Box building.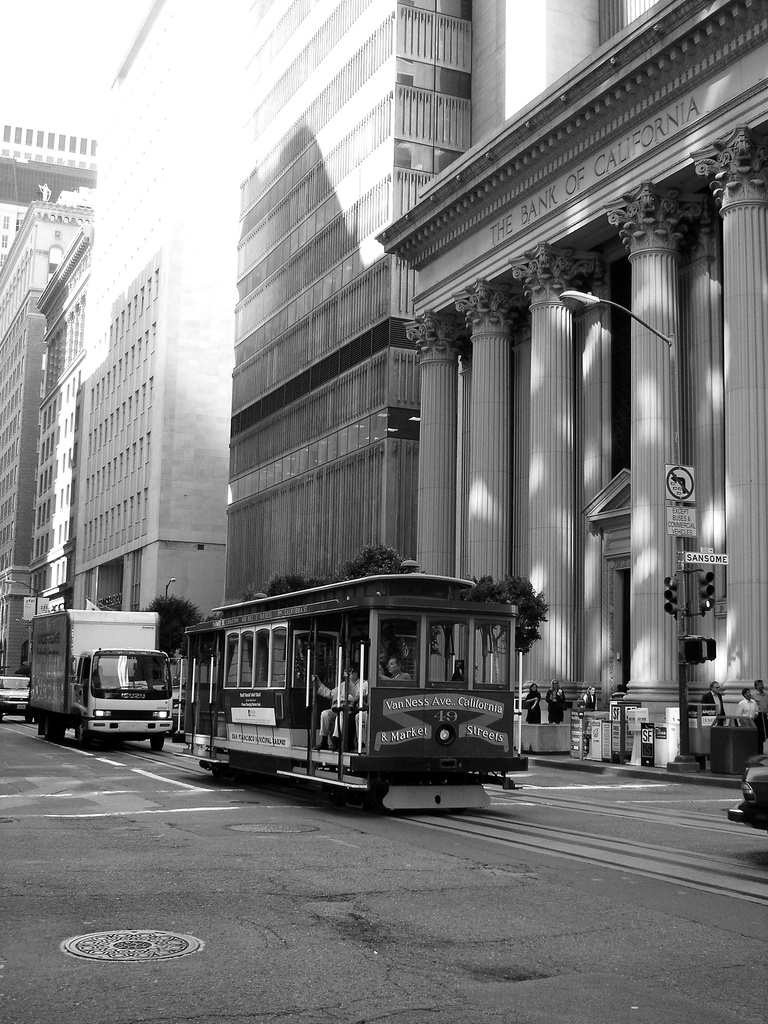
(374,0,767,780).
